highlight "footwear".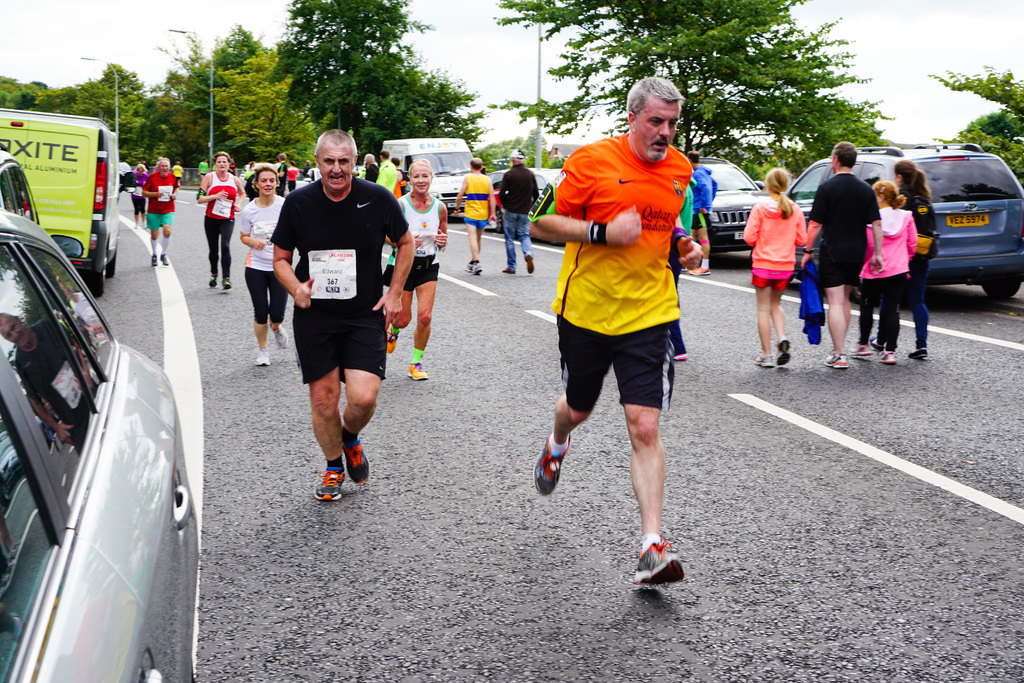
Highlighted region: bbox(470, 262, 479, 277).
